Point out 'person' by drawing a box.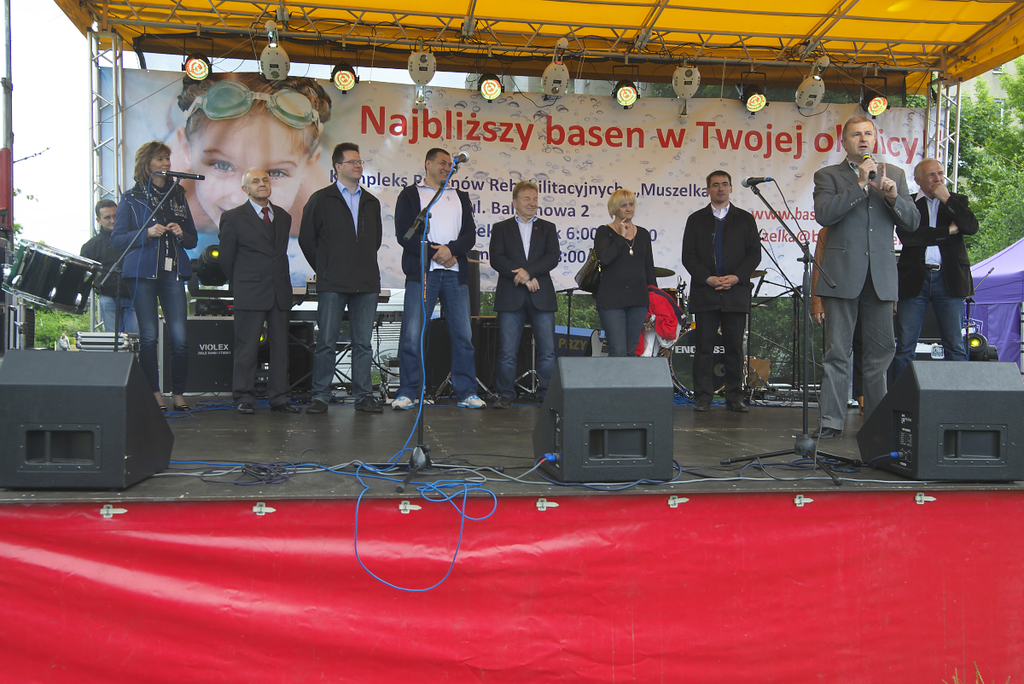
crop(396, 144, 481, 412).
